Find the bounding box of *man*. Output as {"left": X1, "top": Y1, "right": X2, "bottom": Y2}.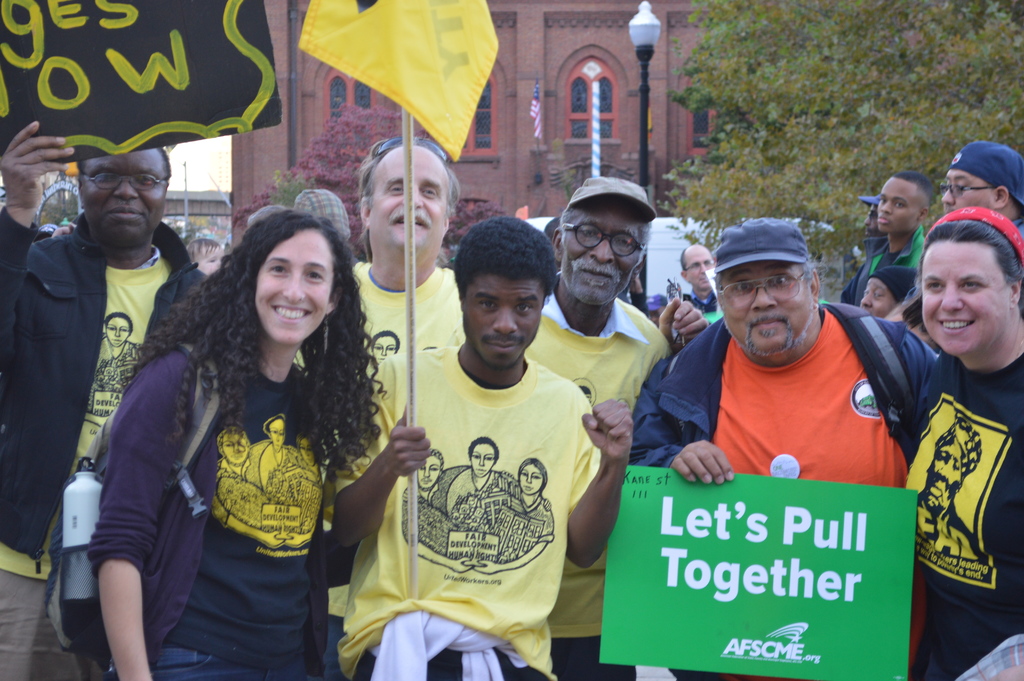
{"left": 325, "top": 218, "right": 635, "bottom": 680}.
